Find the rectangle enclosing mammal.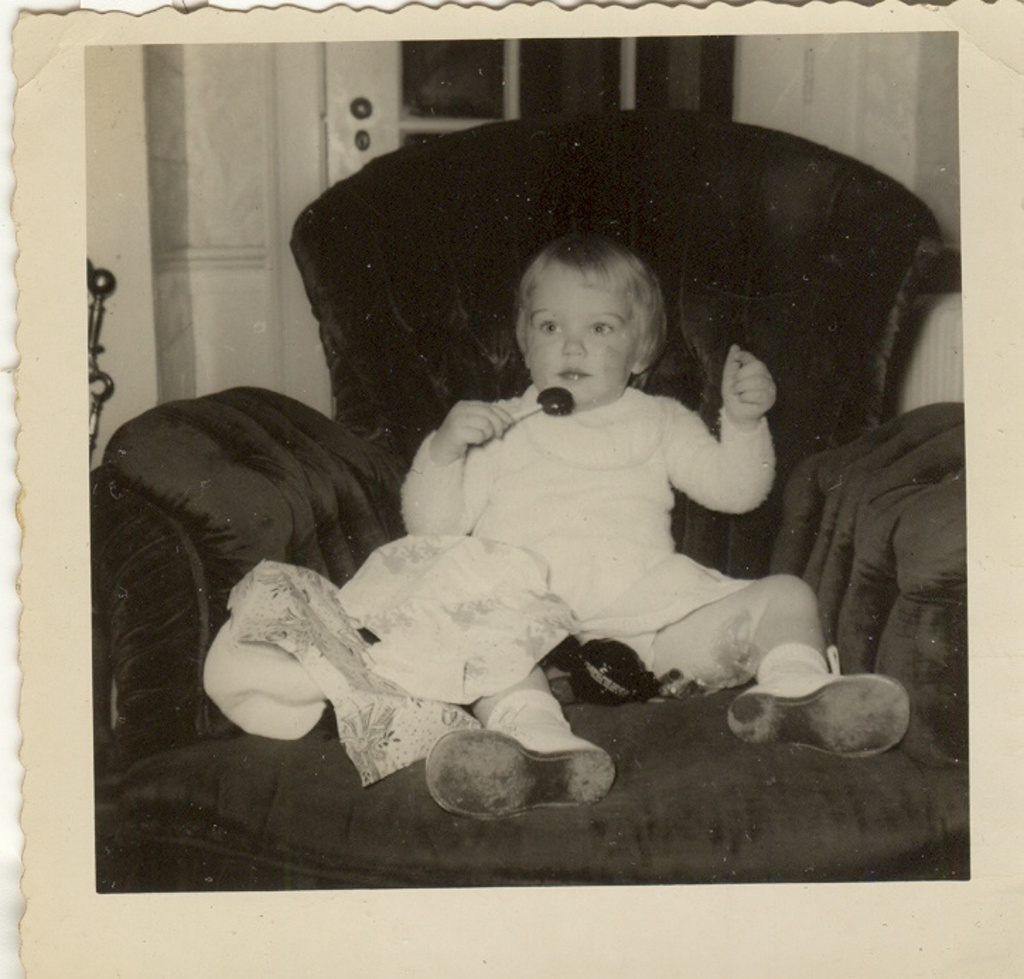
x1=342 y1=235 x2=859 y2=723.
